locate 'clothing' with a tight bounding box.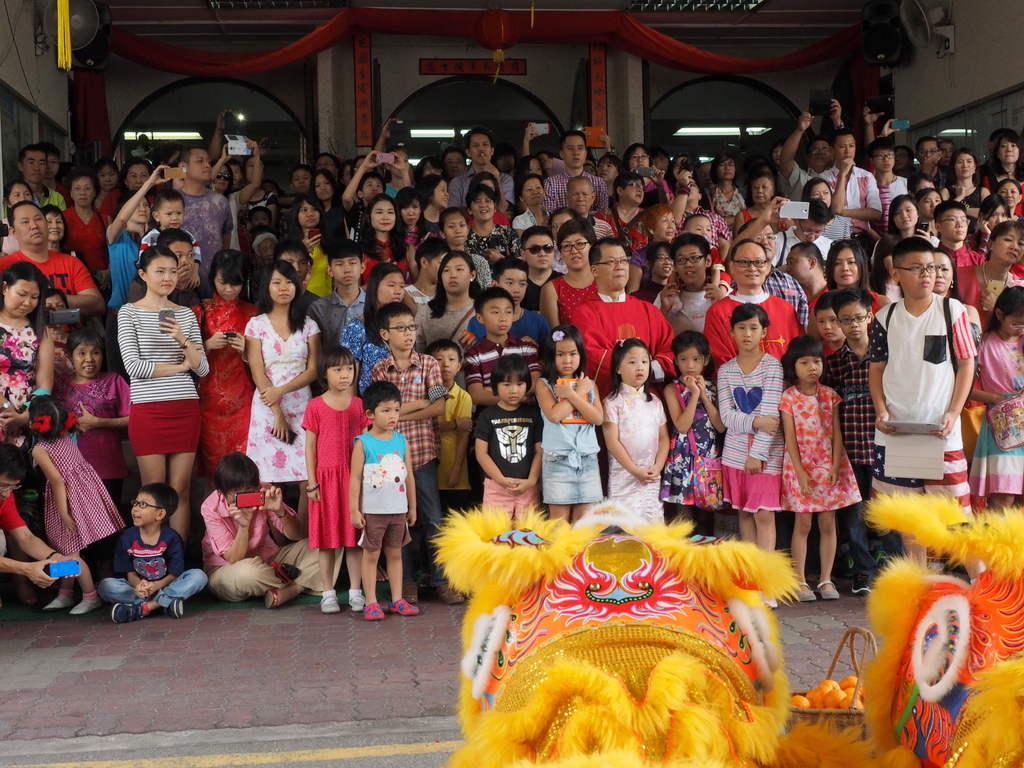
<bbox>445, 164, 516, 206</bbox>.
